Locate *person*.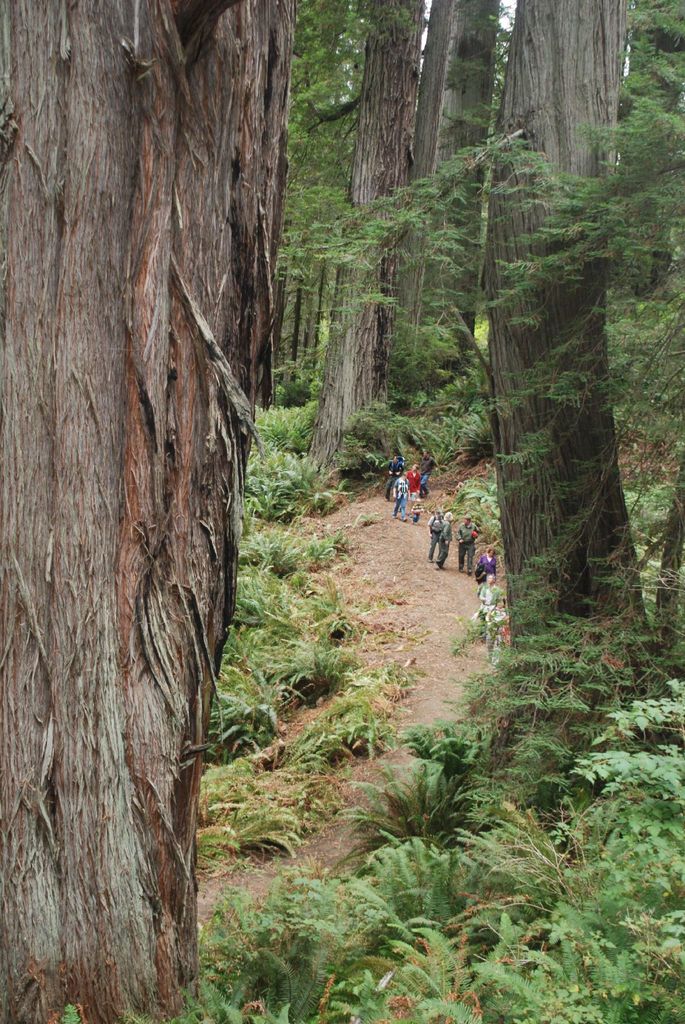
Bounding box: crop(458, 521, 483, 572).
